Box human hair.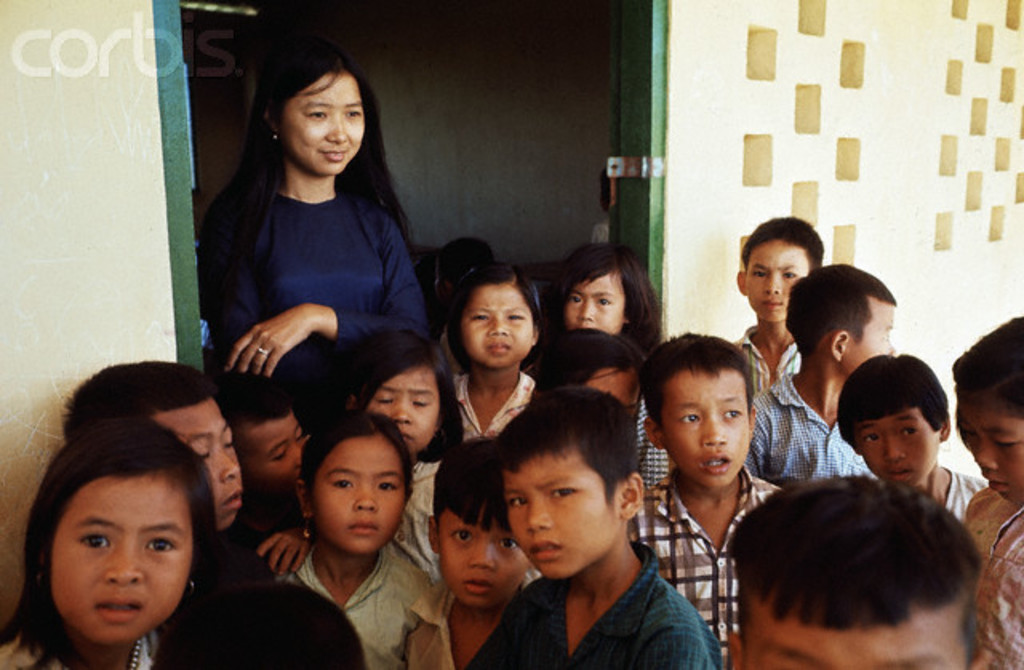
838 357 946 438.
